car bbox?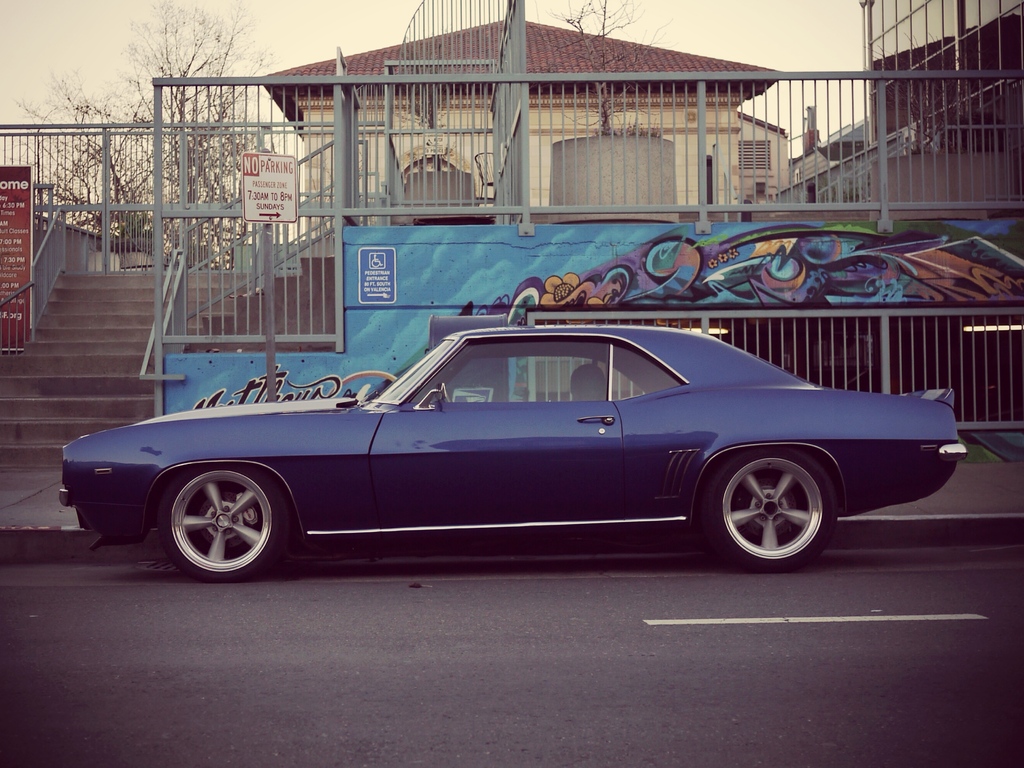
<region>55, 318, 966, 576</region>
